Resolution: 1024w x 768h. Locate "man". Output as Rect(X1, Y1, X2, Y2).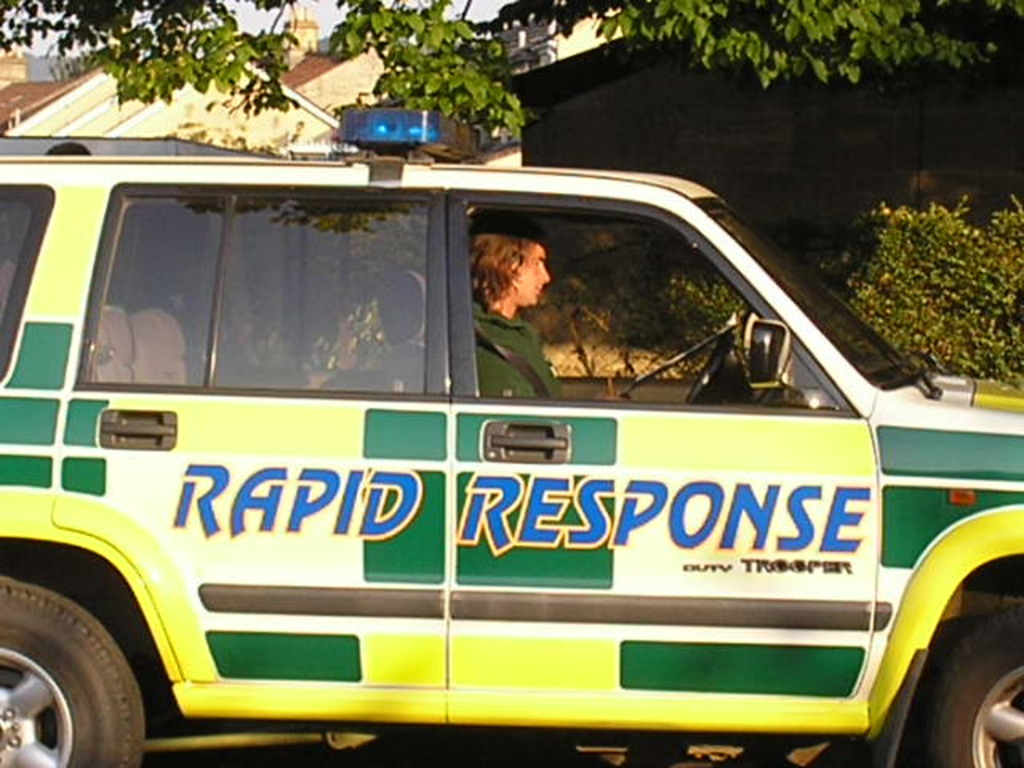
Rect(453, 210, 592, 394).
